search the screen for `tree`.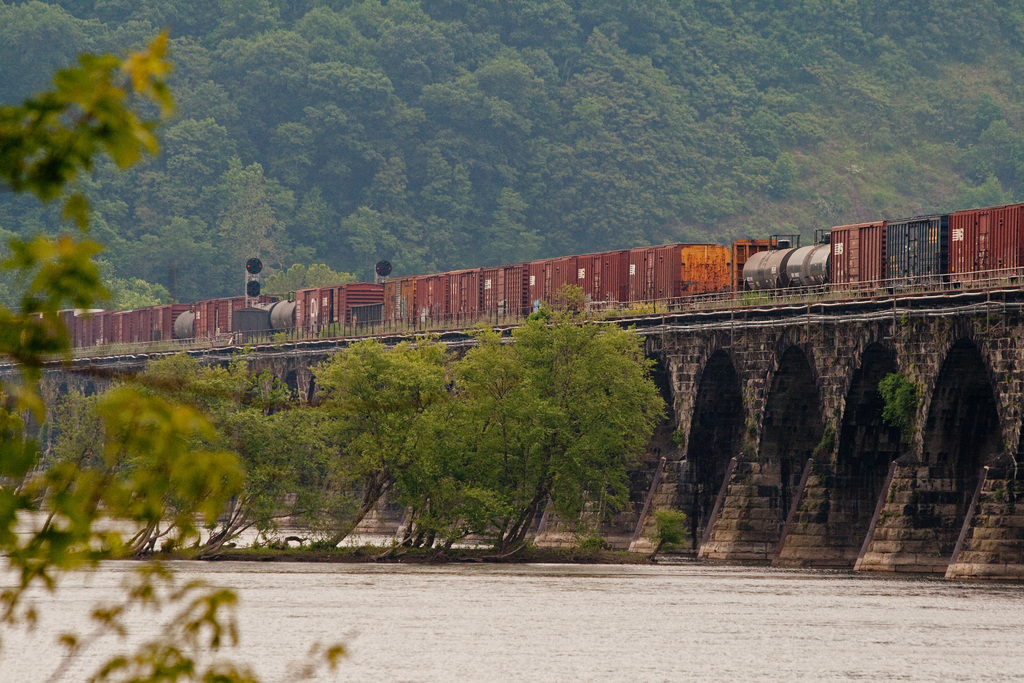
Found at {"x1": 646, "y1": 502, "x2": 694, "y2": 564}.
